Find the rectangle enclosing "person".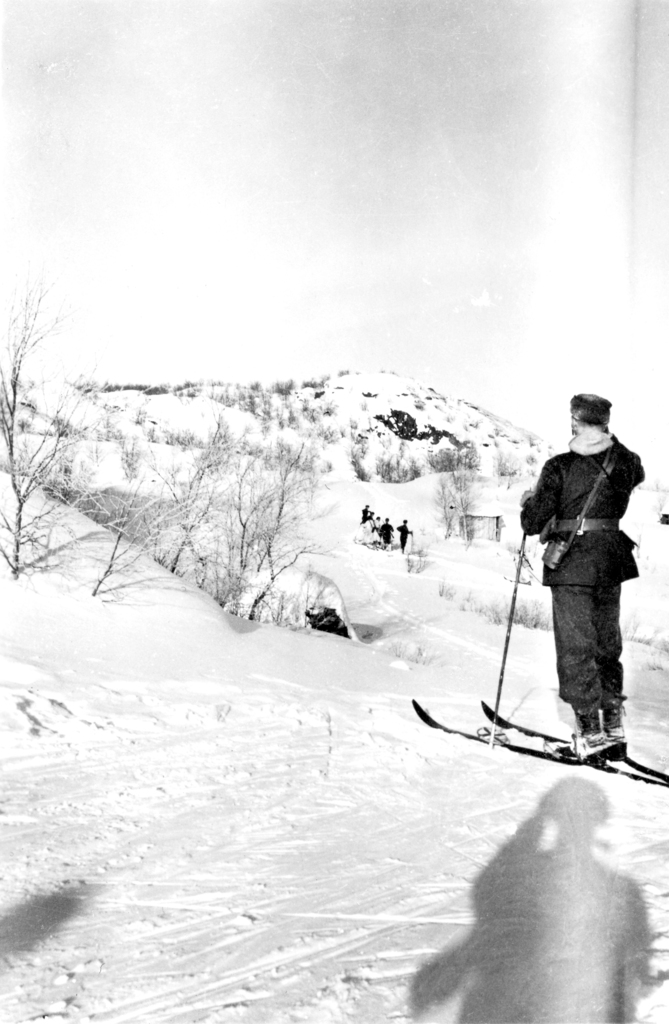
{"x1": 354, "y1": 495, "x2": 379, "y2": 529}.
